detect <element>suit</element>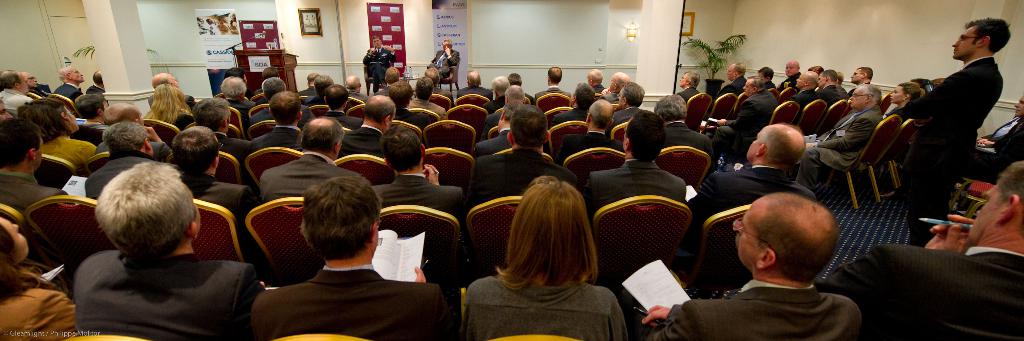
[249, 267, 451, 340]
